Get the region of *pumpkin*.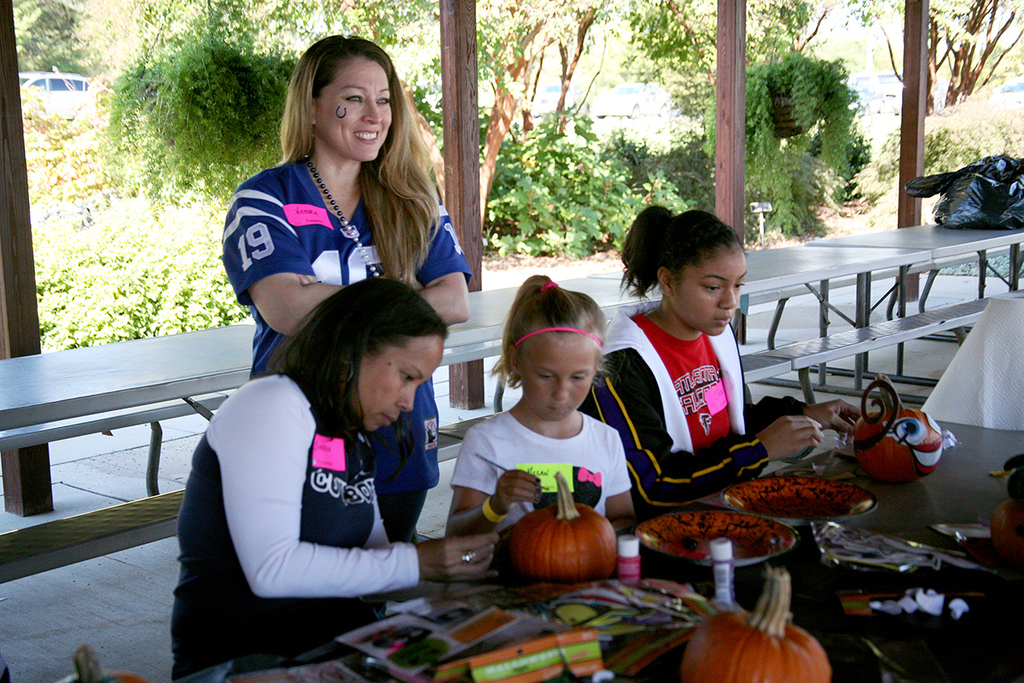
(509,470,620,582).
